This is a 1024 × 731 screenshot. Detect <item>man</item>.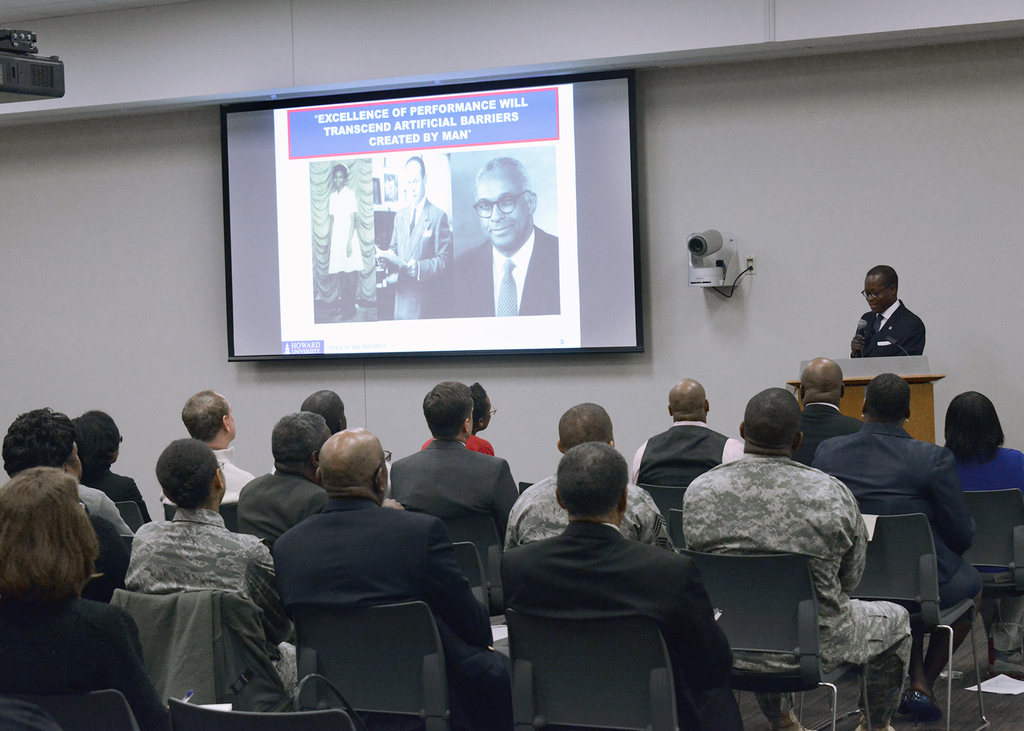
803/390/979/729.
